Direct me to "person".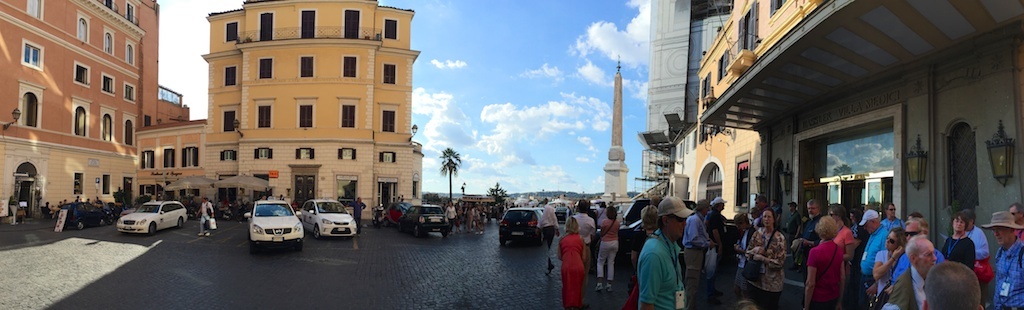
Direction: rect(594, 208, 618, 292).
